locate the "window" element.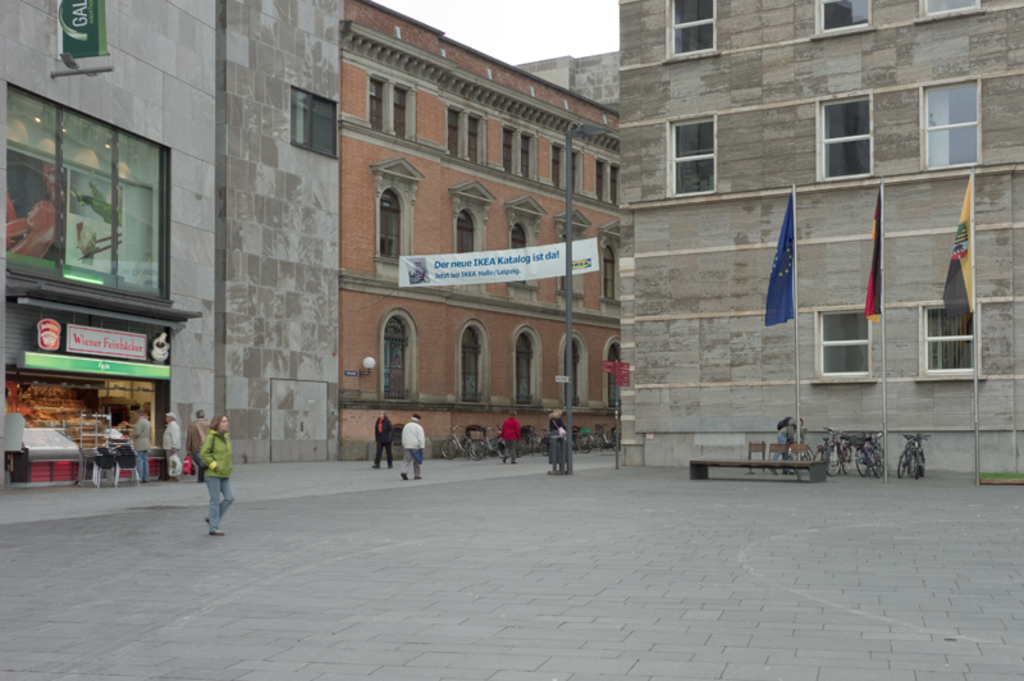
Element bbox: 447, 108, 460, 159.
